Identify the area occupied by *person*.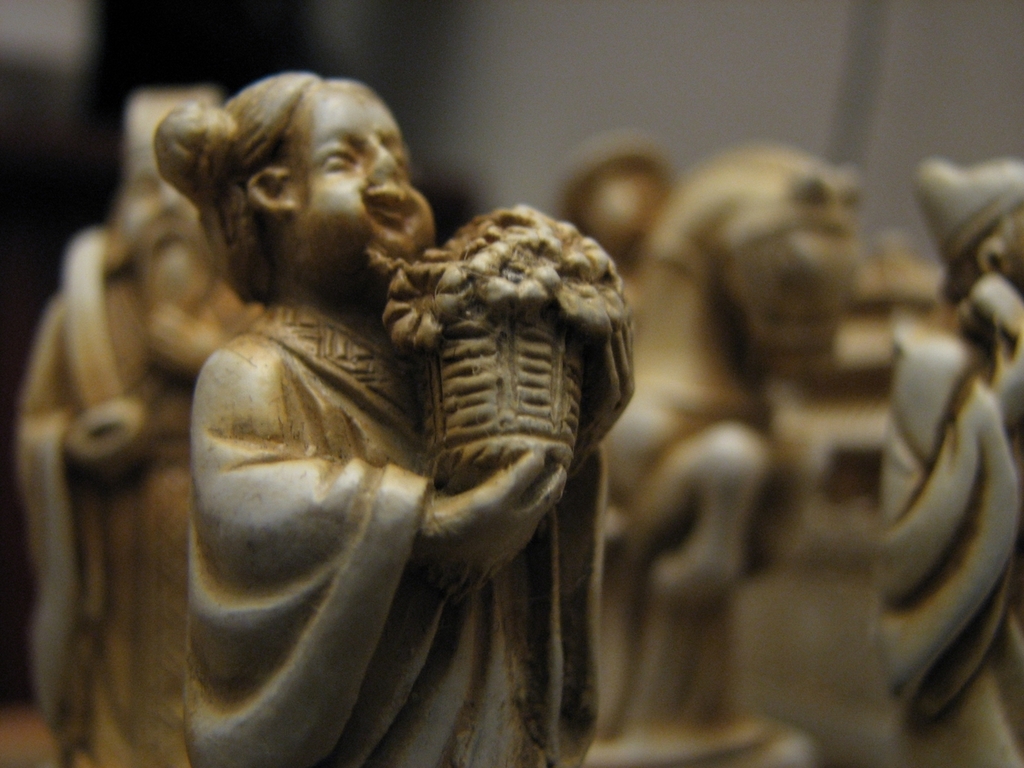
Area: {"x1": 877, "y1": 148, "x2": 1023, "y2": 767}.
